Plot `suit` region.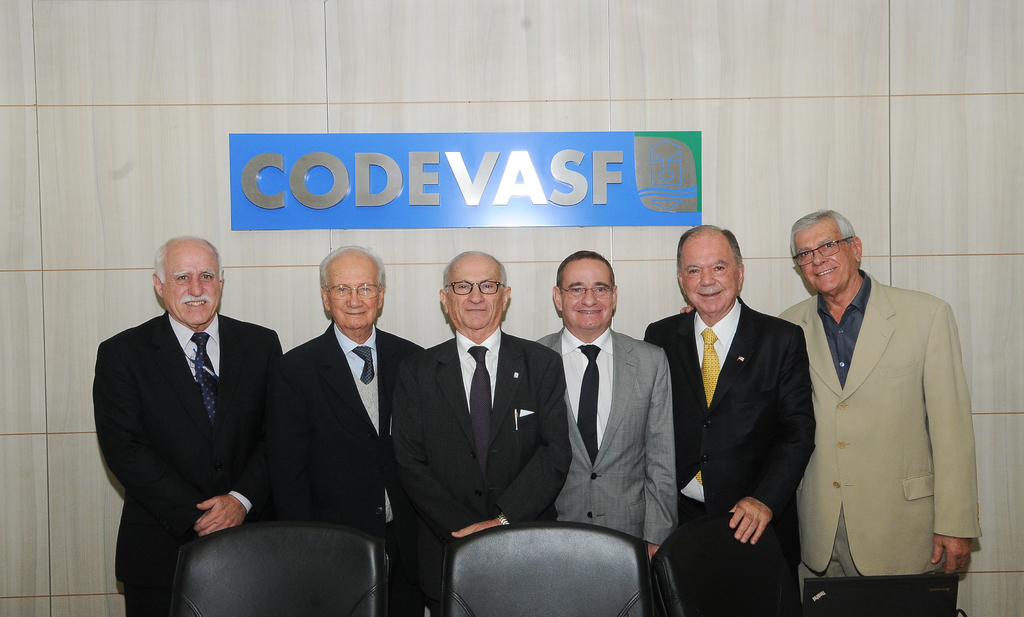
Plotted at [x1=774, y1=197, x2=982, y2=614].
